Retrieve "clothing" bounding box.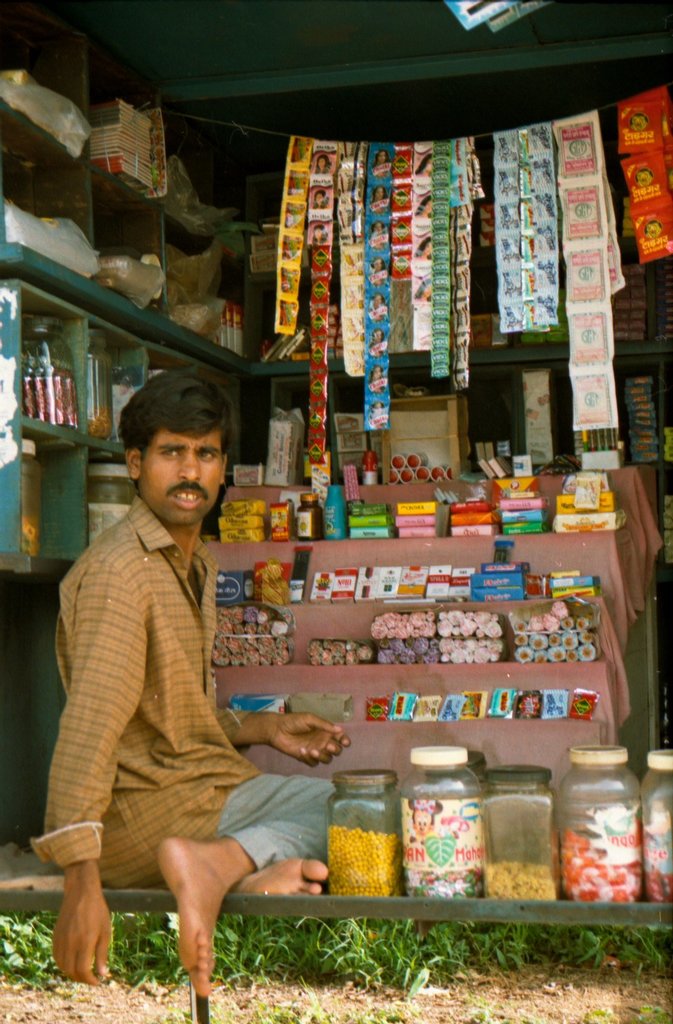
Bounding box: region(31, 506, 335, 927).
